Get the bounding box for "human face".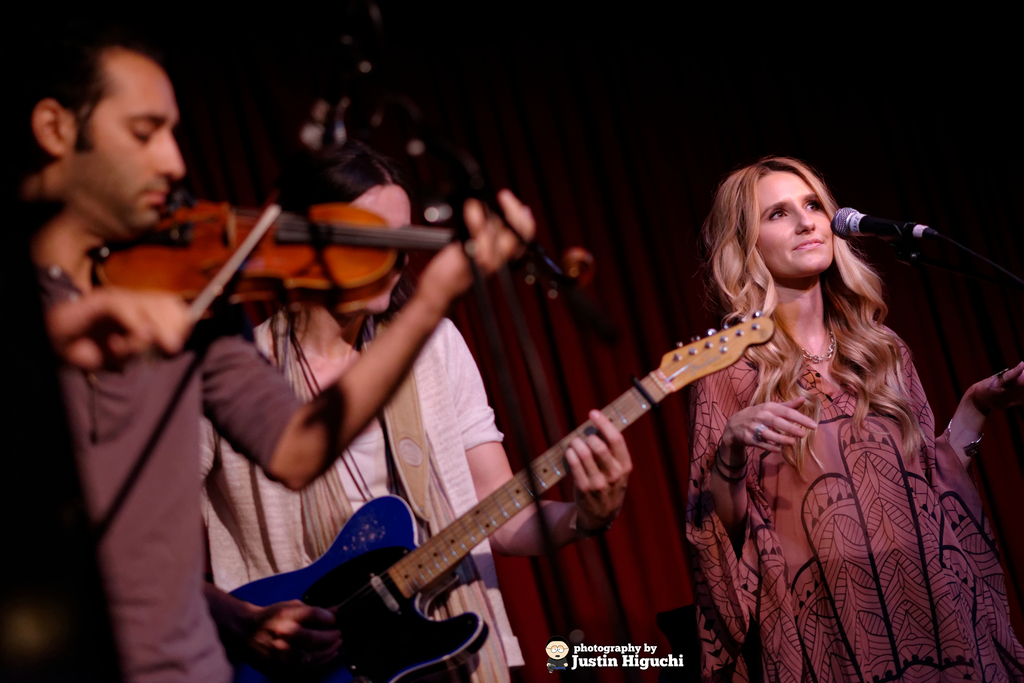
pyautogui.locateOnScreen(757, 168, 834, 279).
